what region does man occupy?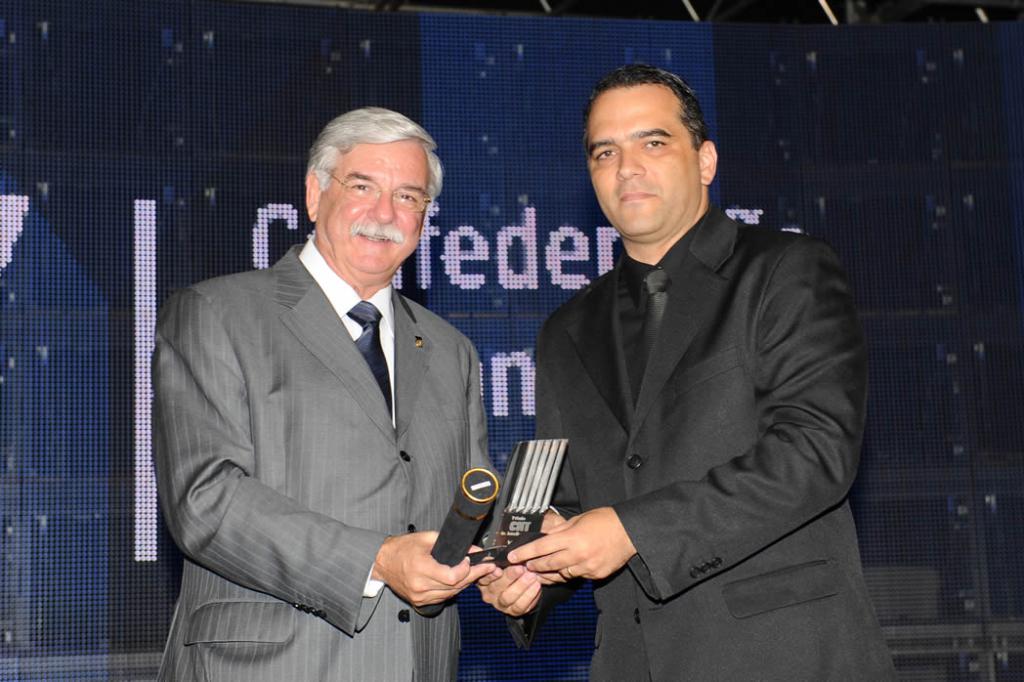
478,64,898,681.
